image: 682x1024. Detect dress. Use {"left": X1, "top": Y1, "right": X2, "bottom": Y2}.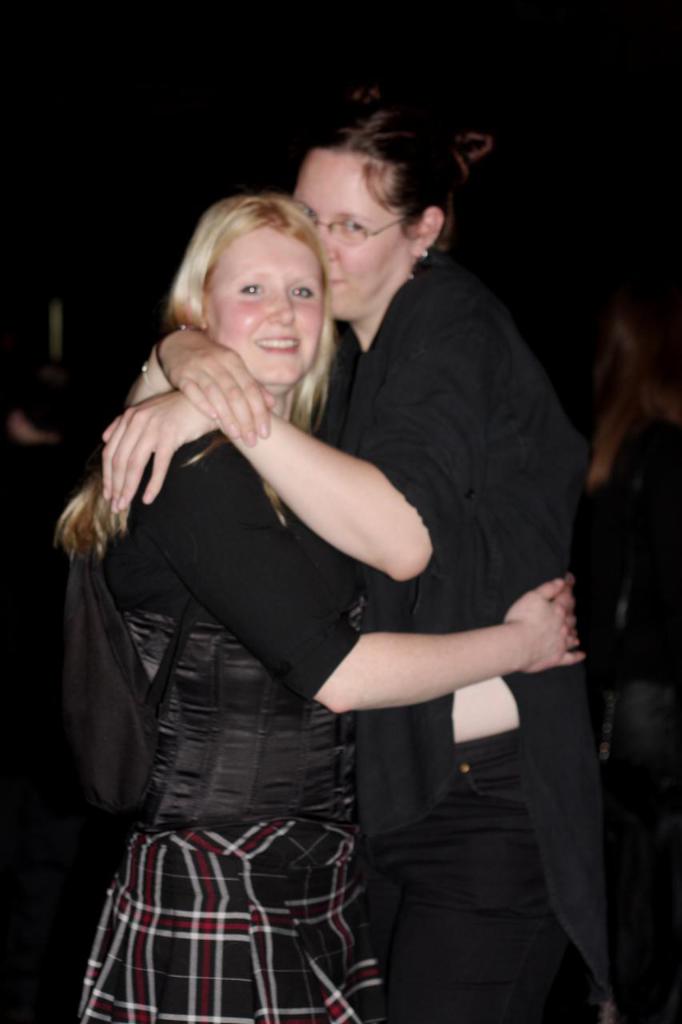
{"left": 337, "top": 524, "right": 600, "bottom": 982}.
